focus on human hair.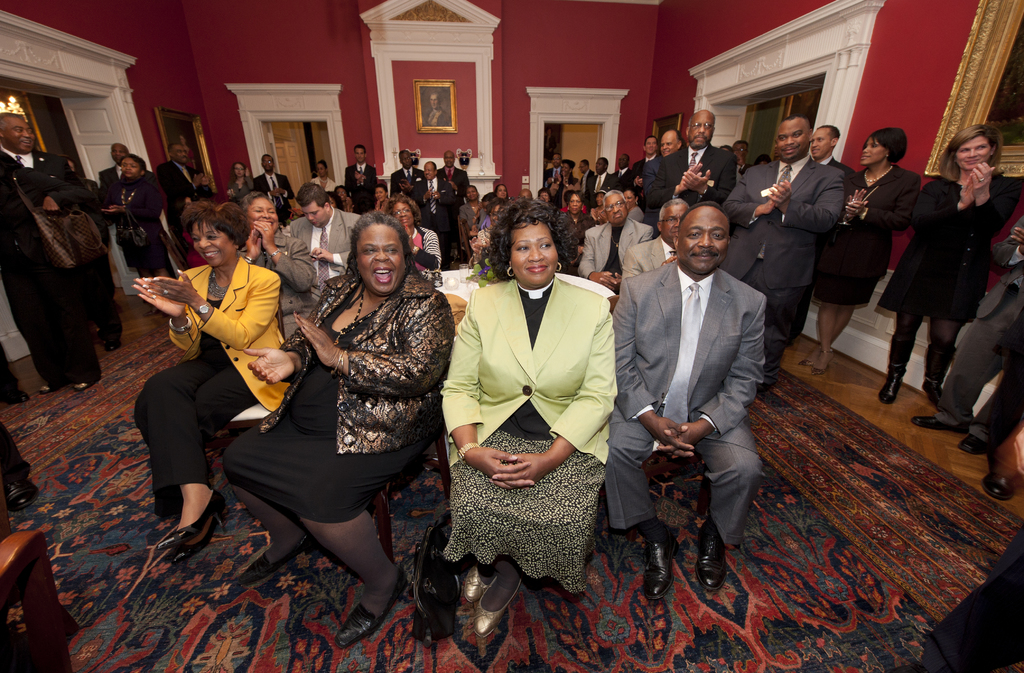
Focused at 355,146,366,153.
